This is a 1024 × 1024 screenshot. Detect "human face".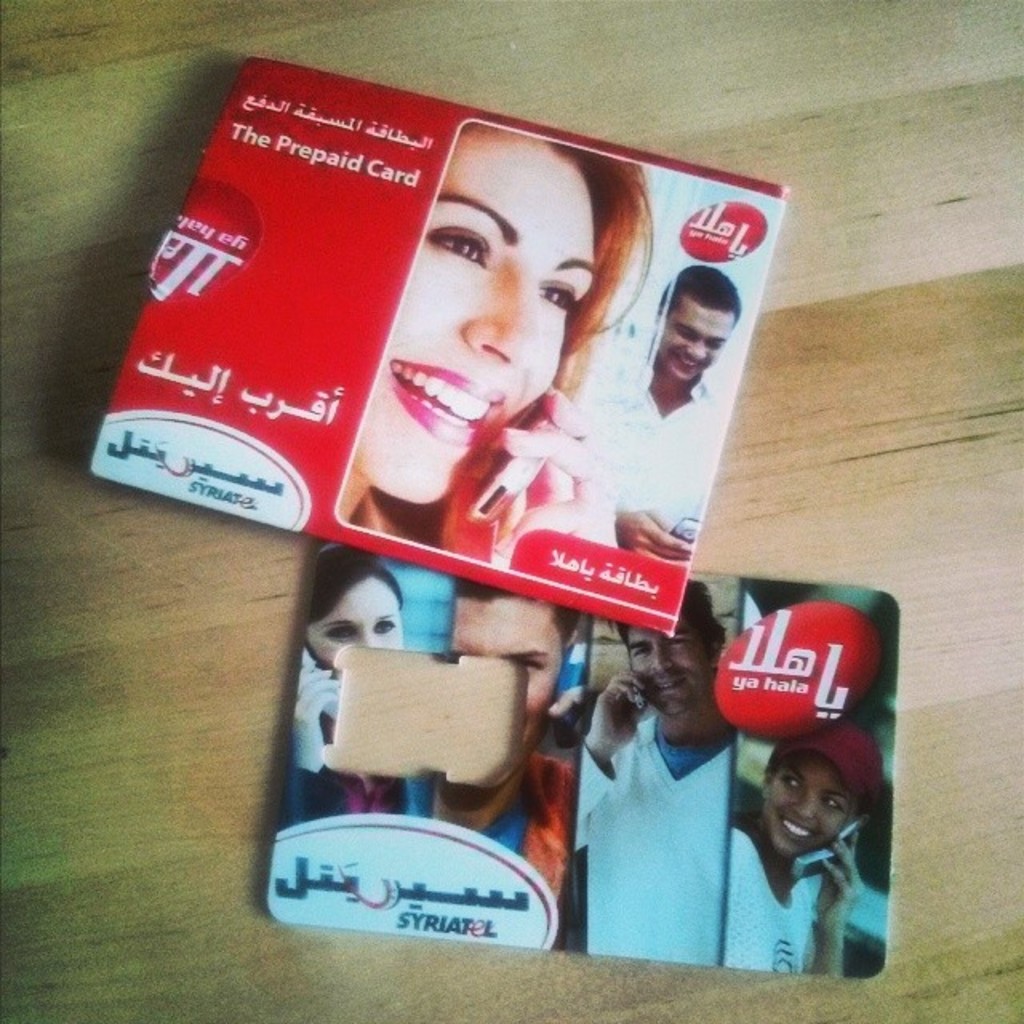
(x1=762, y1=755, x2=856, y2=853).
